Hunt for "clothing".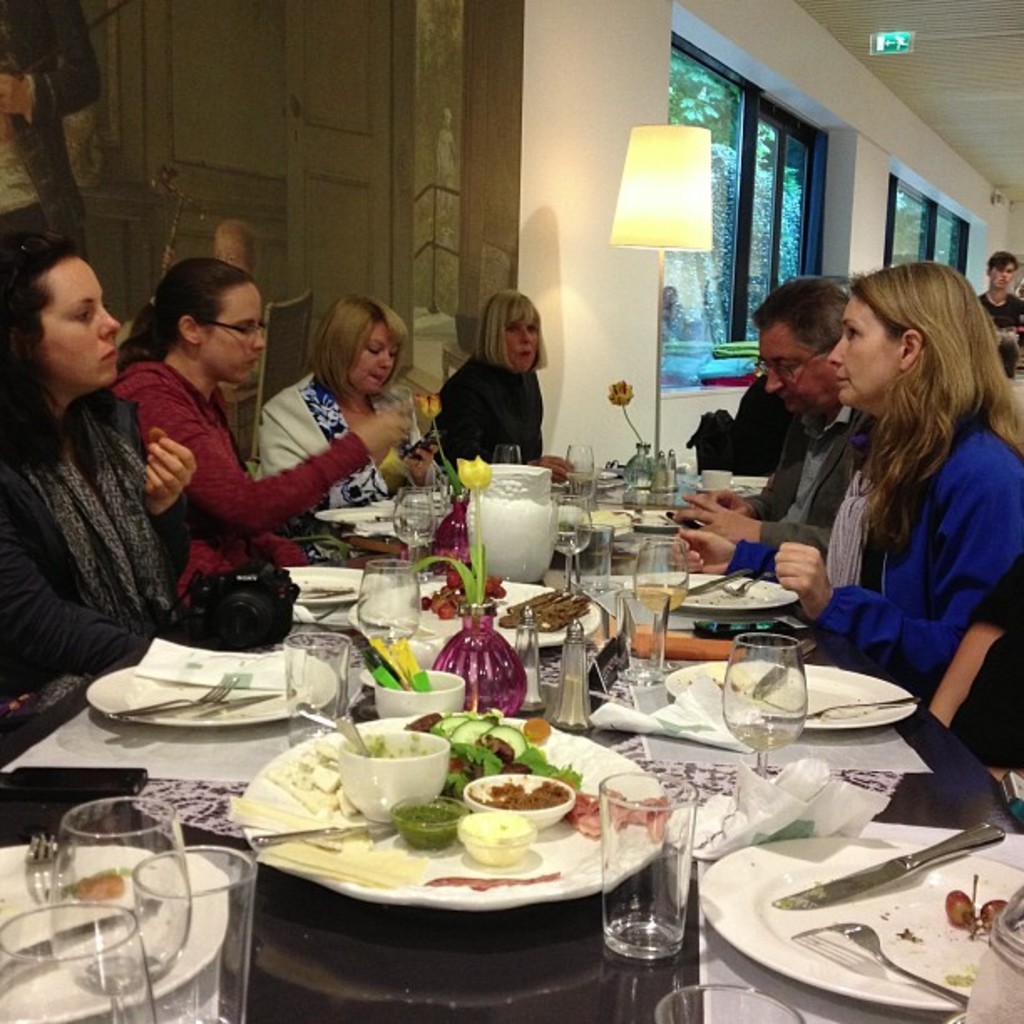
Hunted down at l=12, t=266, r=189, b=740.
